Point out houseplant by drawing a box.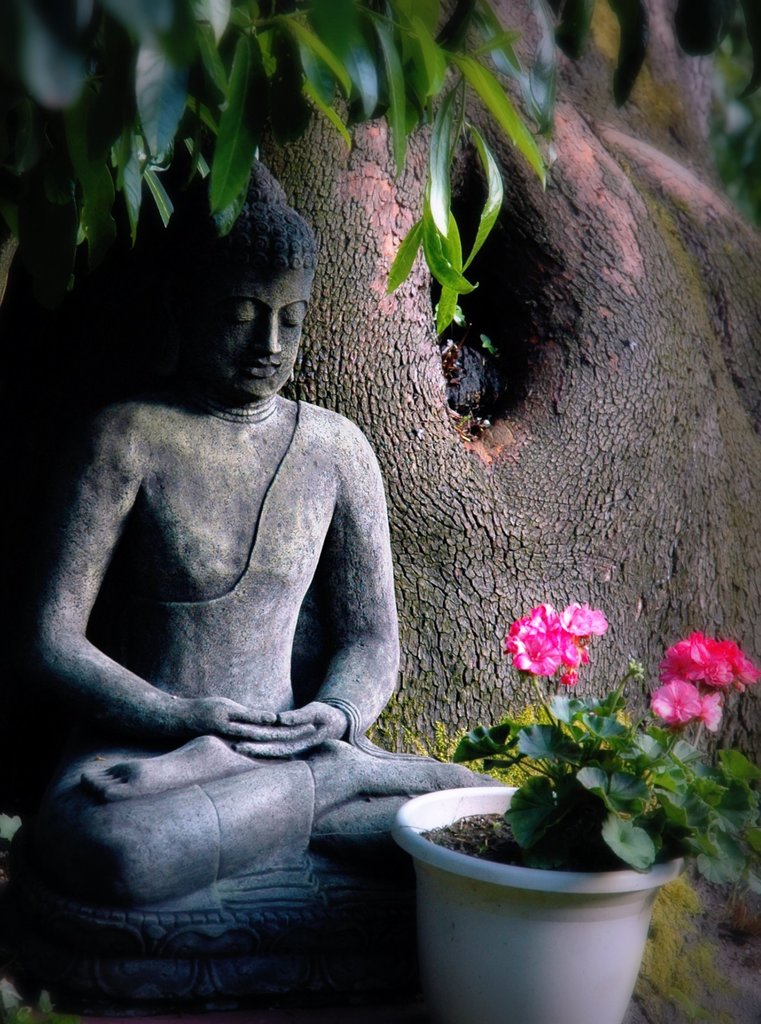
<bbox>391, 598, 760, 1023</bbox>.
